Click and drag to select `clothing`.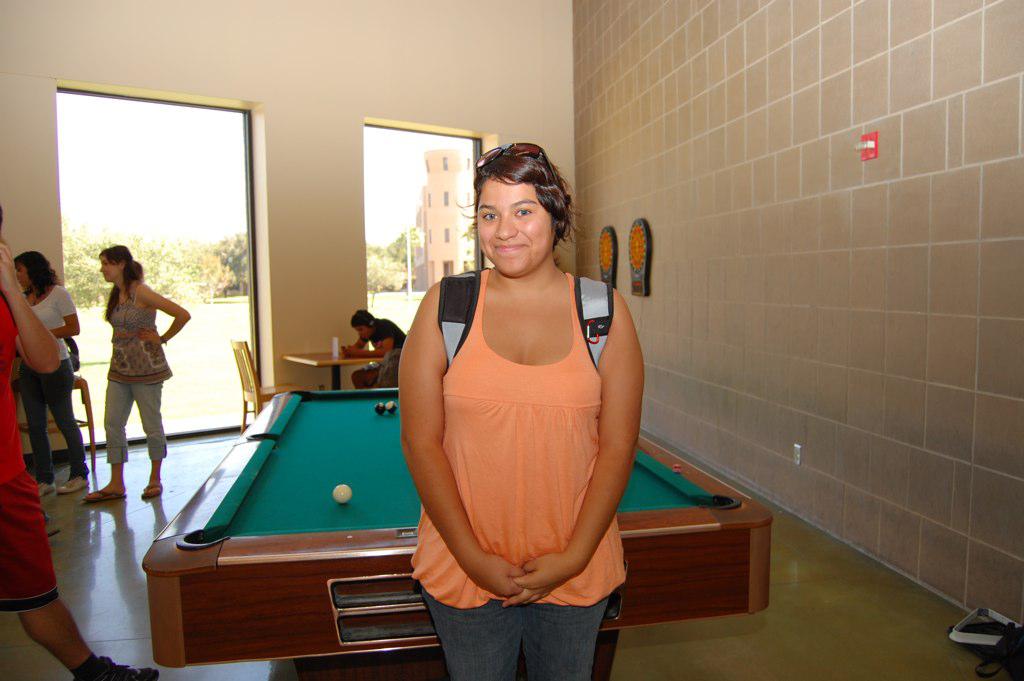
Selection: 106,279,165,460.
